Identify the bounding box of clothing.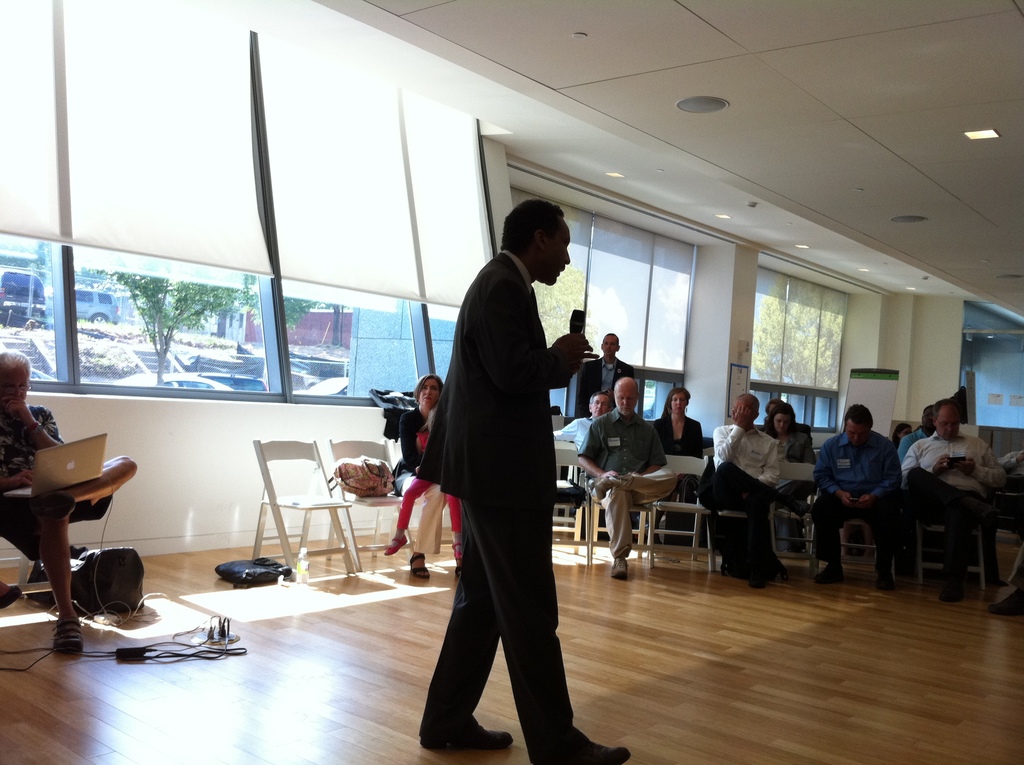
bbox(1005, 450, 1023, 554).
